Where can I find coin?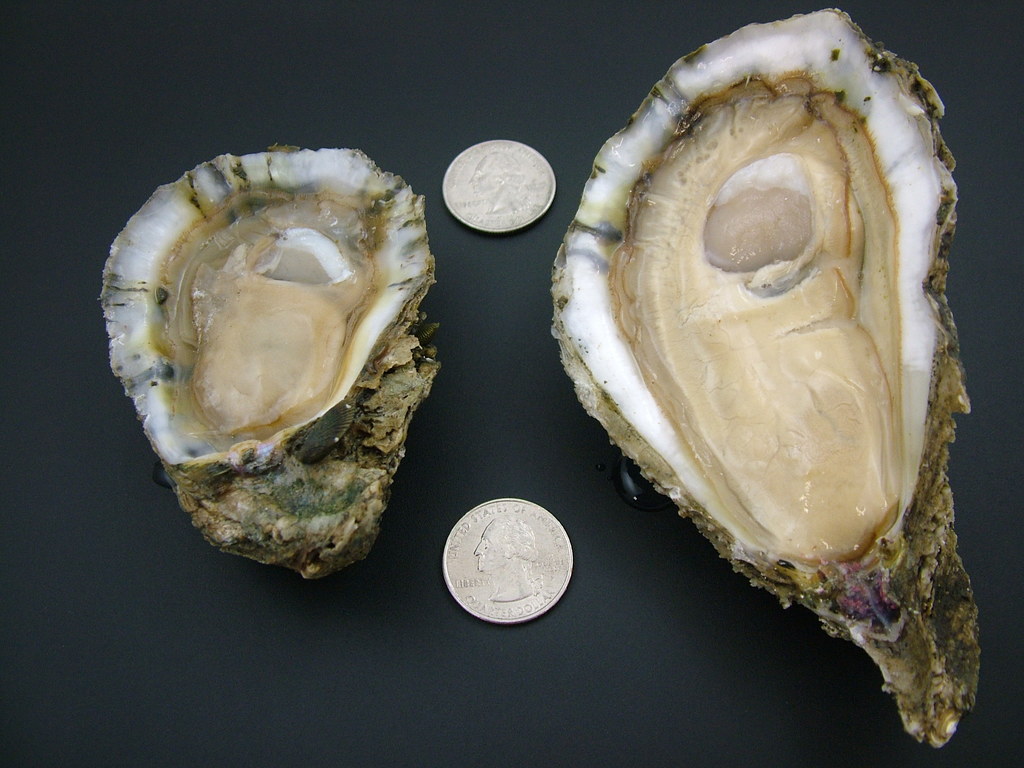
You can find it at (441, 138, 559, 236).
